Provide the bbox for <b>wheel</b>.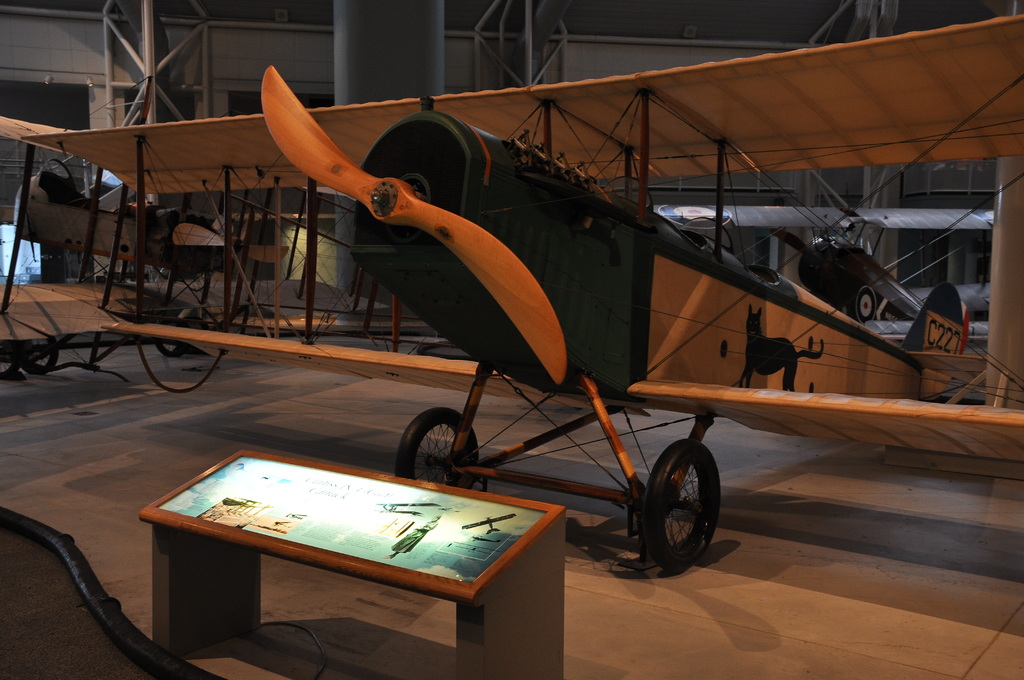
x1=0 y1=341 x2=25 y2=379.
